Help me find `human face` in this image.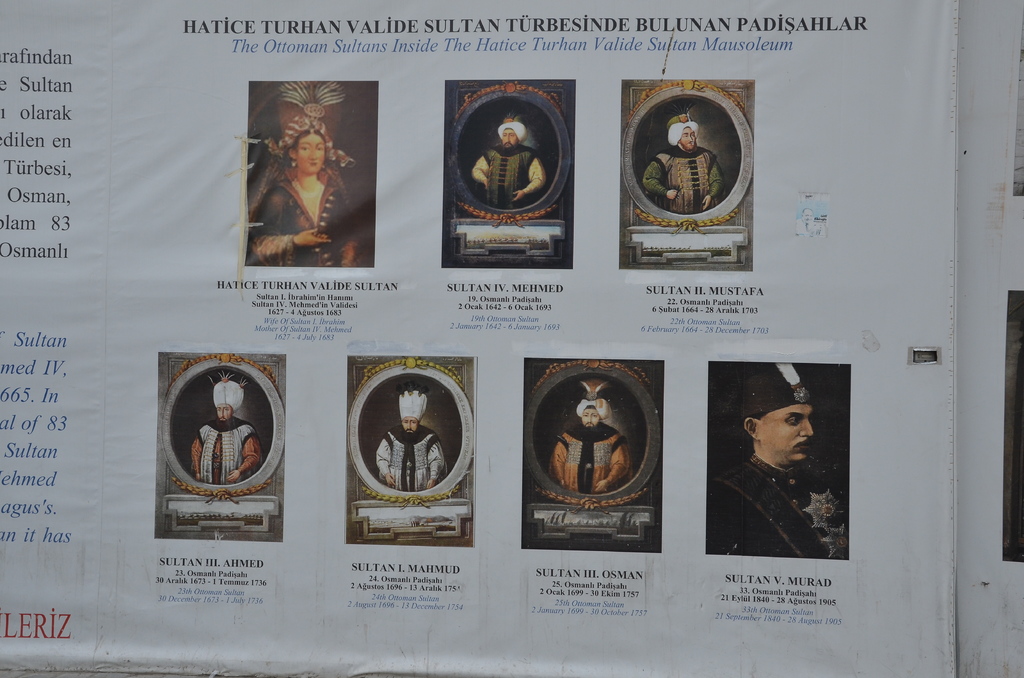
Found it: x1=581, y1=403, x2=604, y2=428.
